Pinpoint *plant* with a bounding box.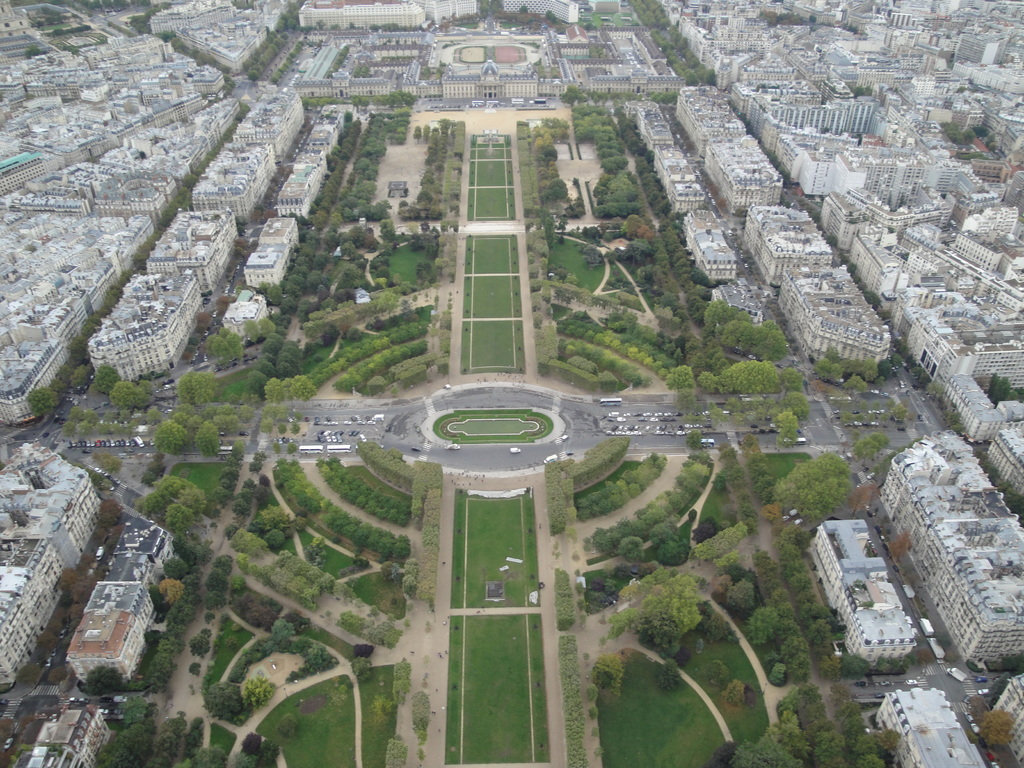
BBox(509, 234, 518, 273).
